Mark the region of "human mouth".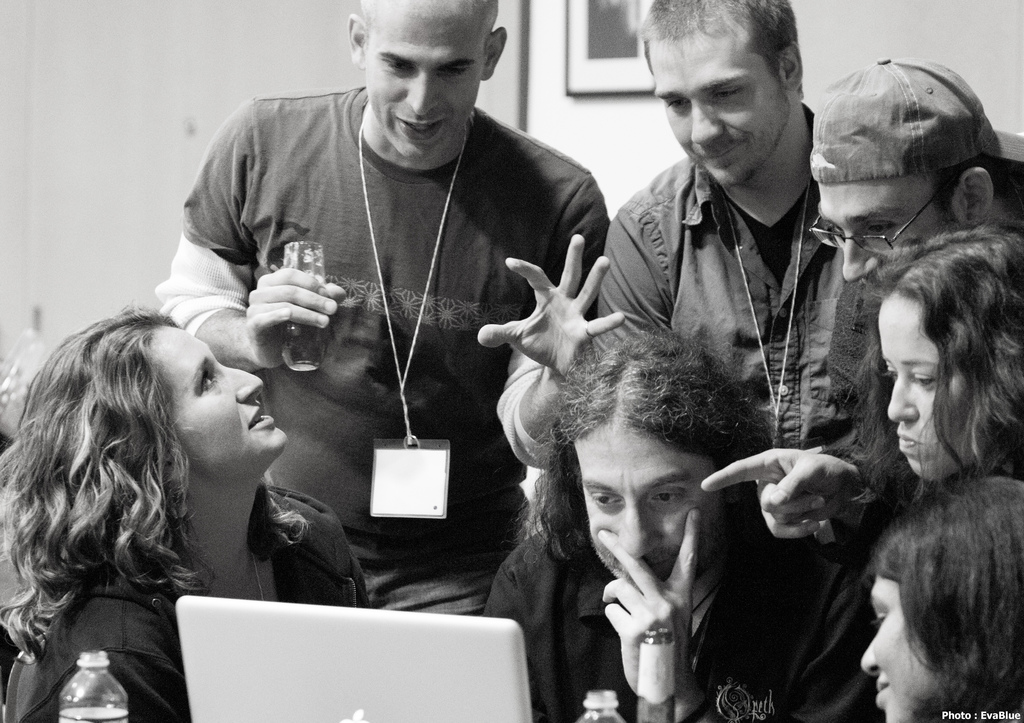
Region: rect(893, 429, 927, 455).
